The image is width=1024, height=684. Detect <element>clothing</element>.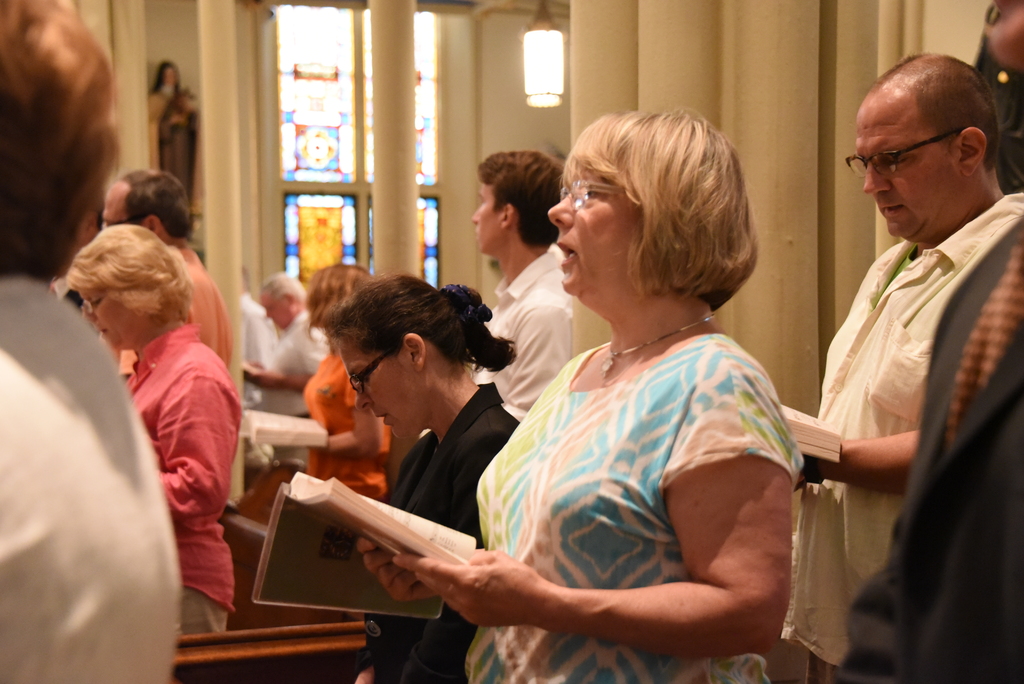
Detection: [x1=831, y1=208, x2=1023, y2=681].
